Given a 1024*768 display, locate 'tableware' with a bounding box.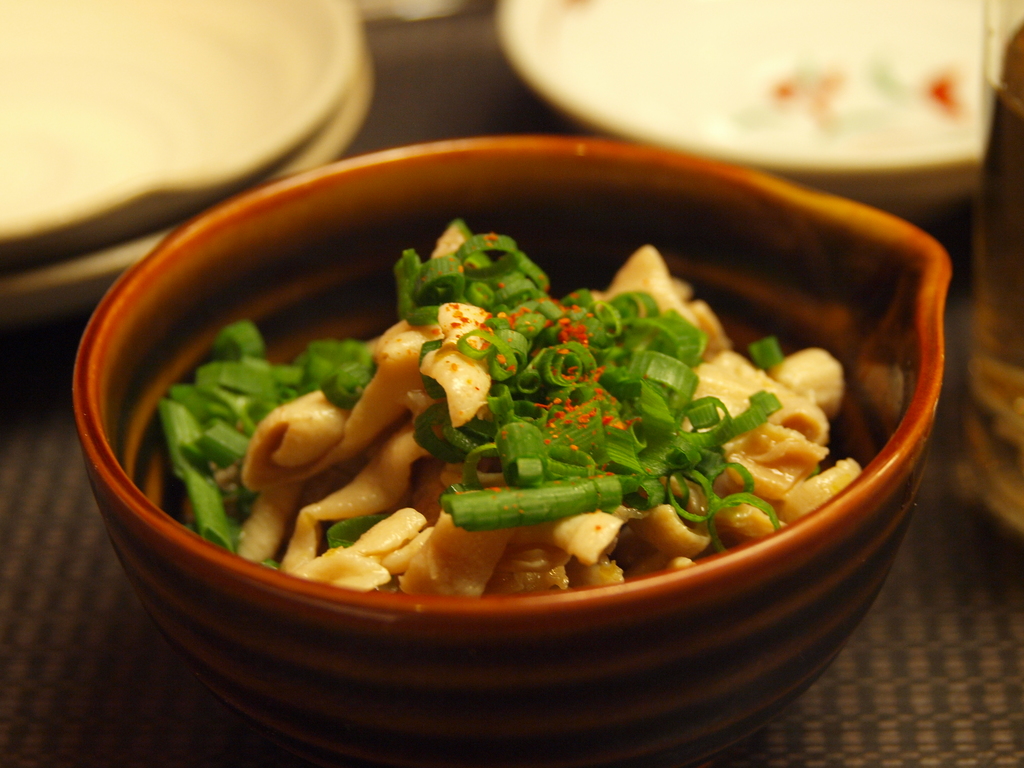
Located: 0 0 363 271.
